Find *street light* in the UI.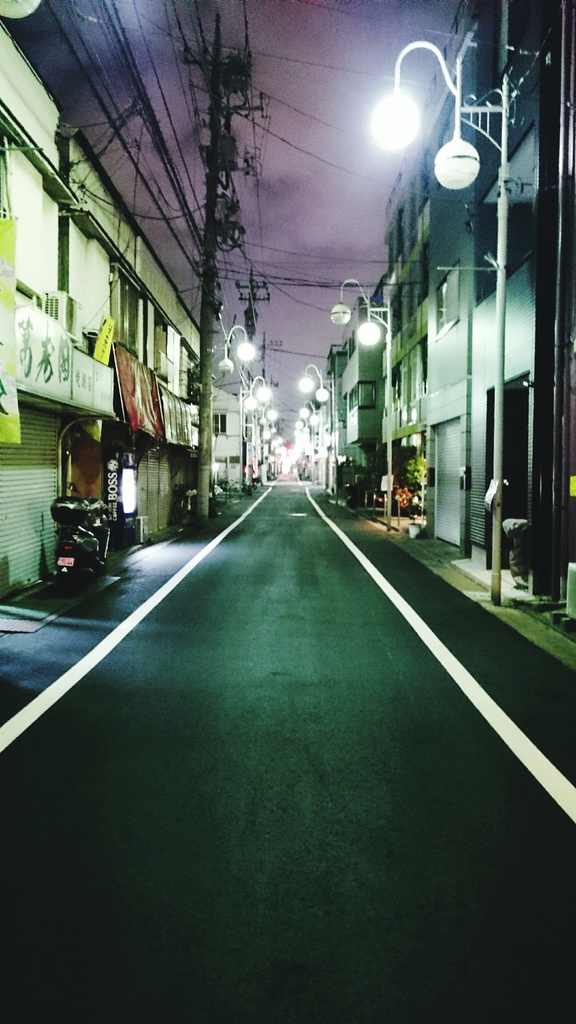
UI element at x1=366, y1=40, x2=515, y2=610.
